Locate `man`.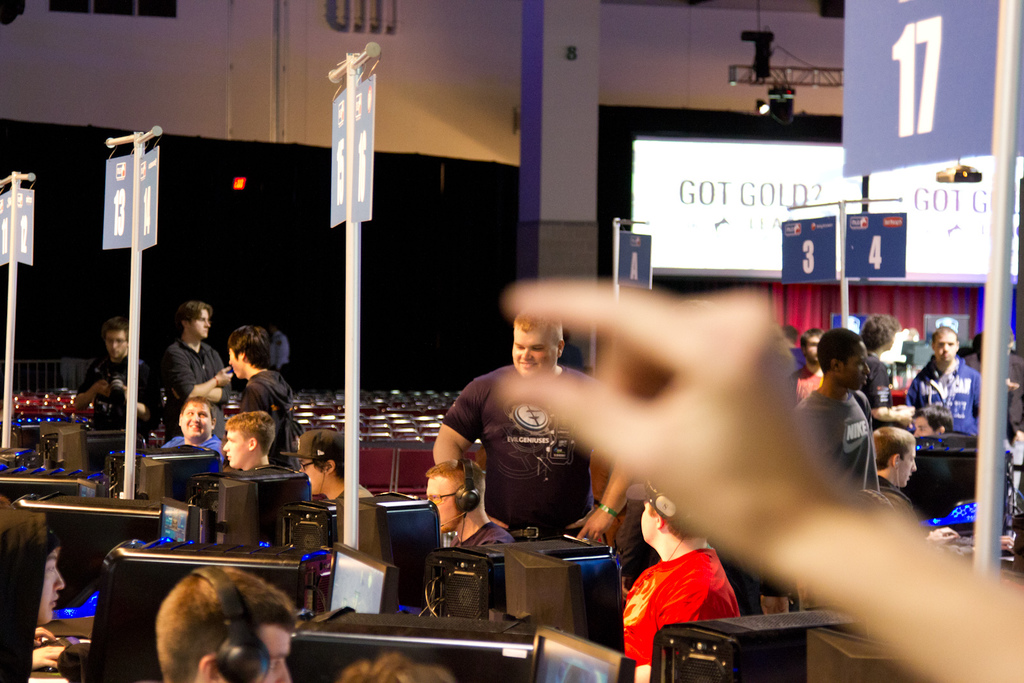
Bounding box: bbox=(162, 399, 225, 454).
